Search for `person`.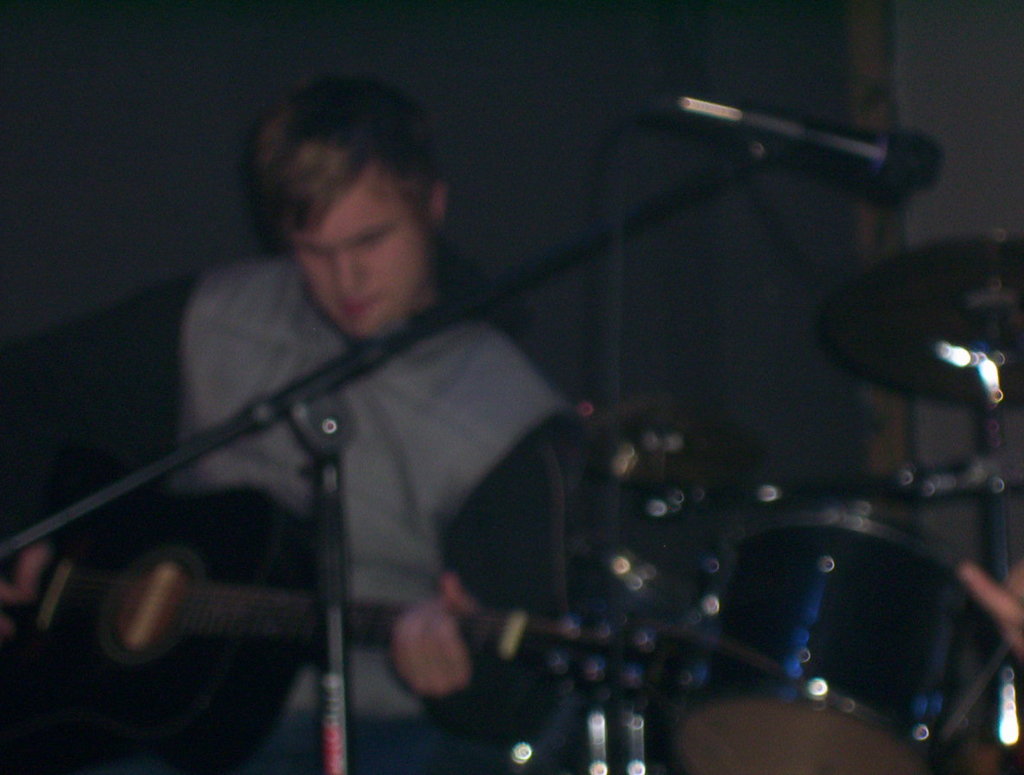
Found at detection(157, 70, 608, 774).
